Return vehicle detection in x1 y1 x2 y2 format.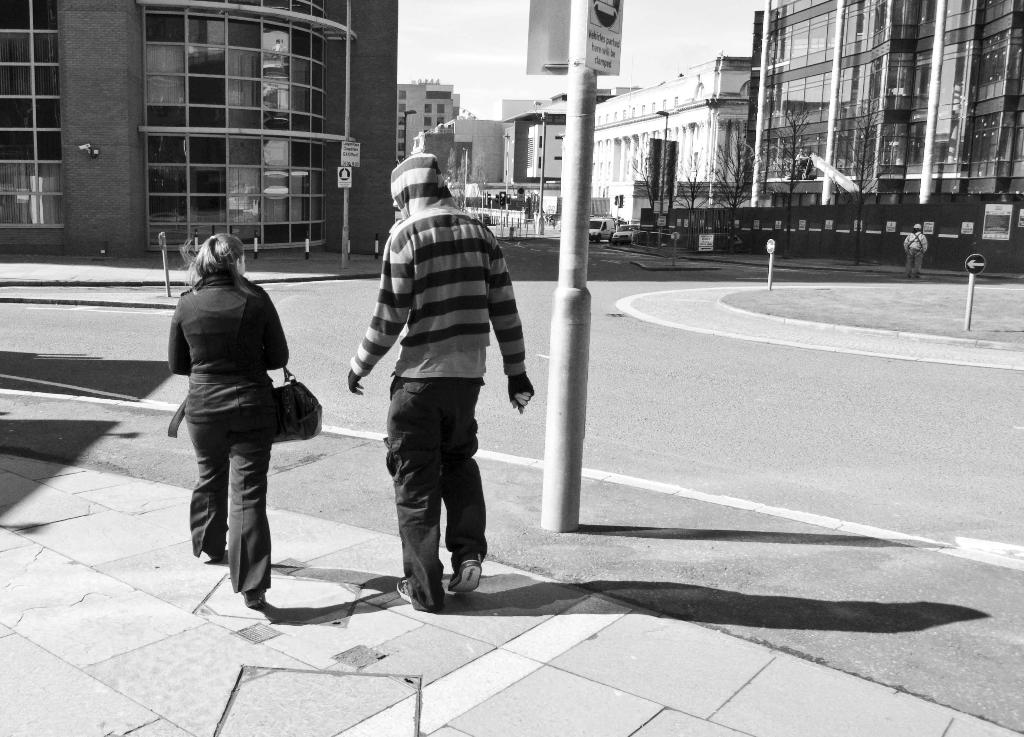
586 216 610 242.
